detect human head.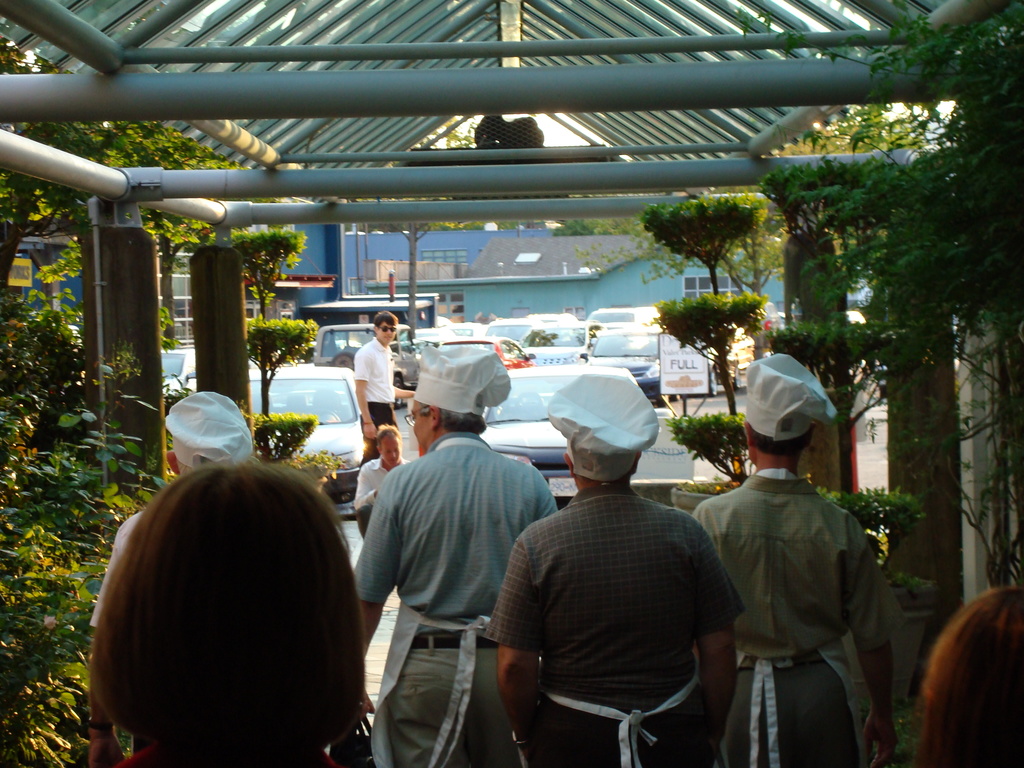
Detected at (372, 423, 403, 468).
